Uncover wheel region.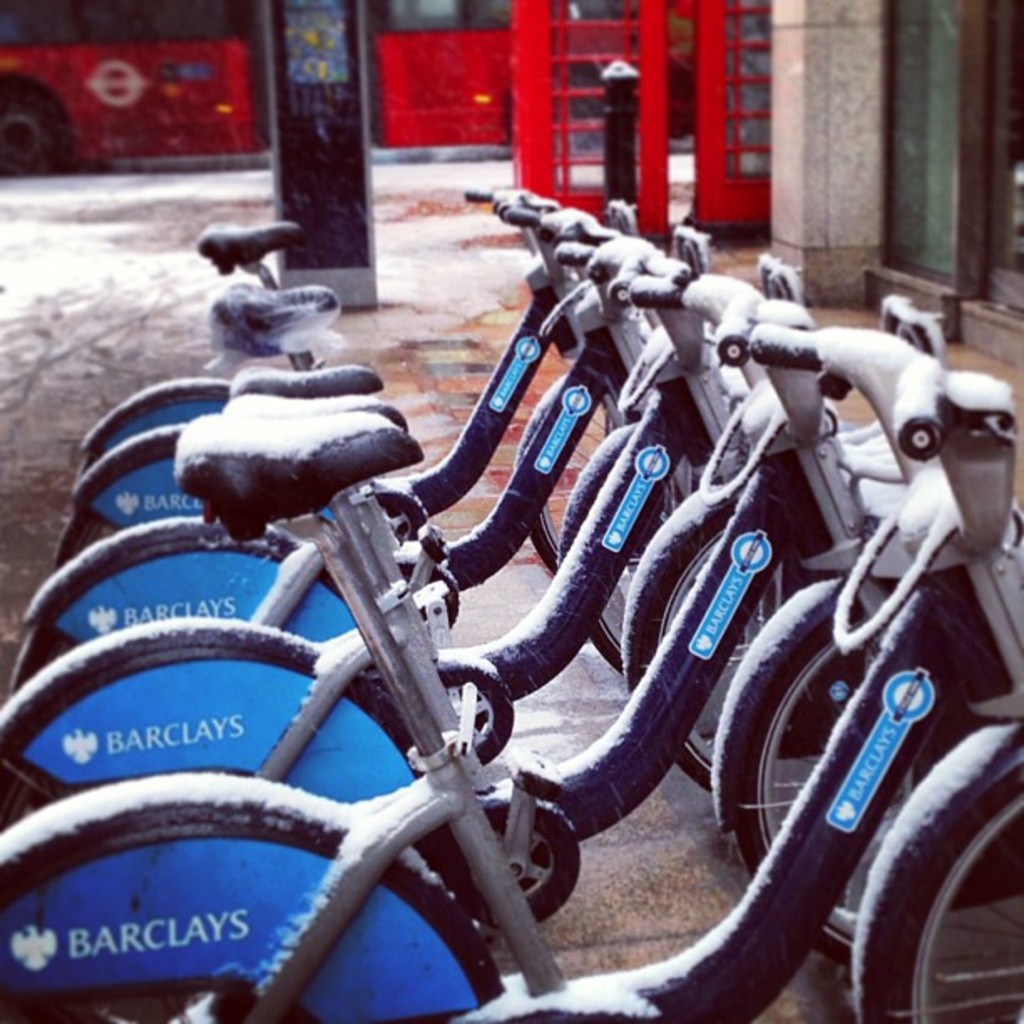
Uncovered: bbox=(716, 576, 1022, 1004).
